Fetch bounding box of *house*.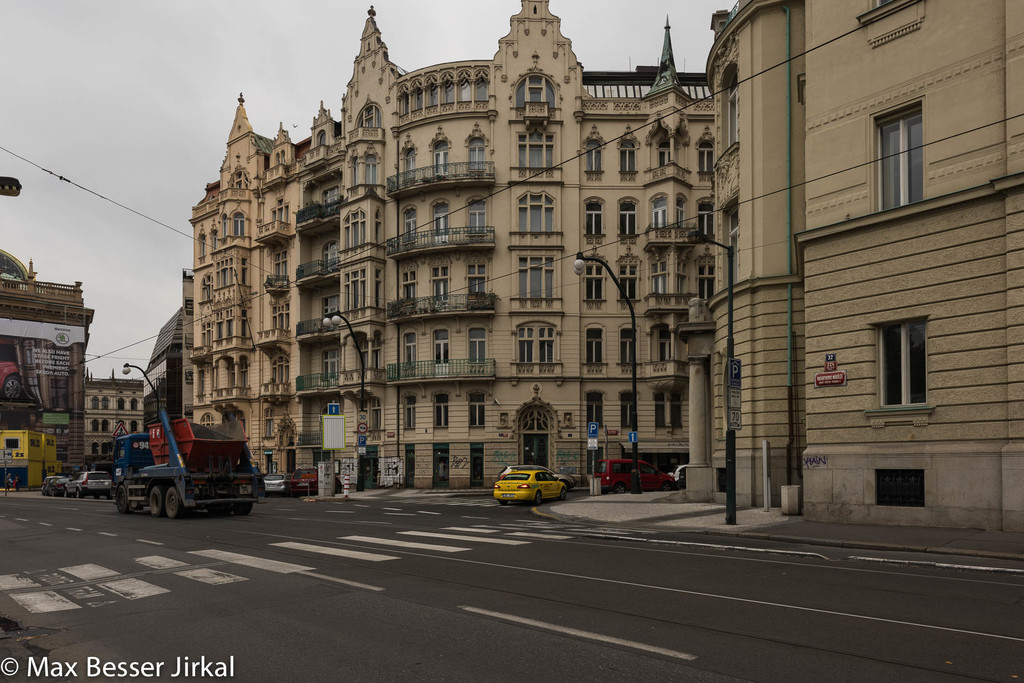
Bbox: [486, 0, 591, 503].
